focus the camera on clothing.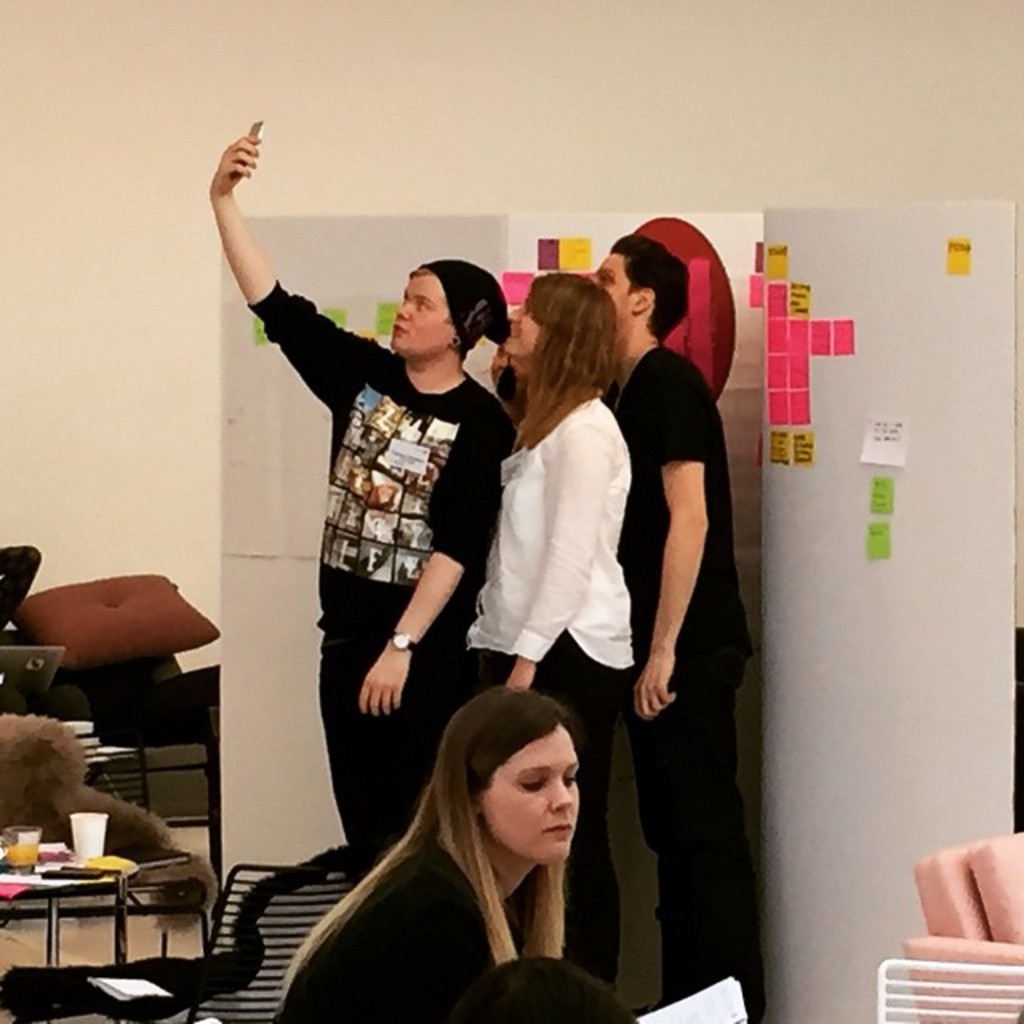
Focus region: crop(461, 390, 626, 979).
